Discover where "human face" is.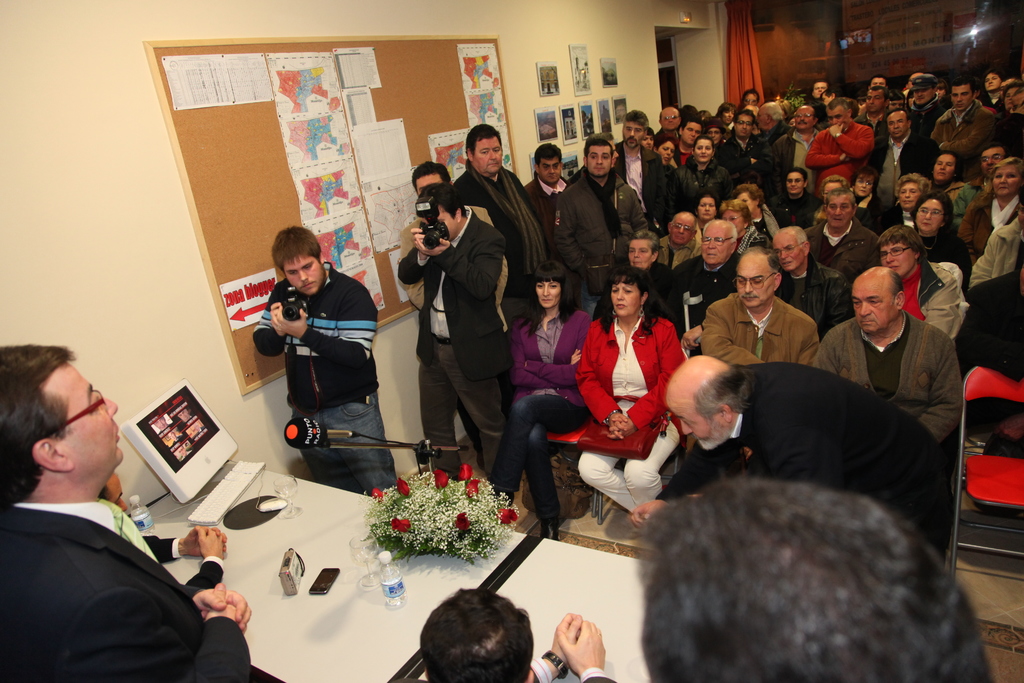
Discovered at 795/110/812/129.
